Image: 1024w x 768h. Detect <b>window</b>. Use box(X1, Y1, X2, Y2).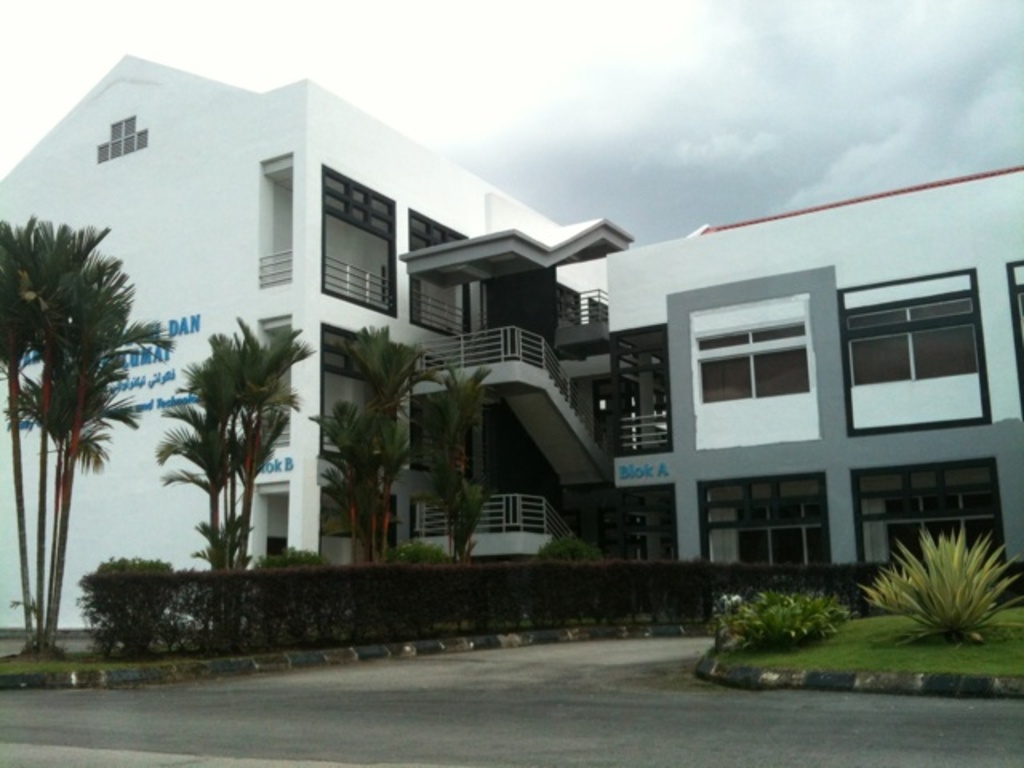
box(829, 264, 990, 432).
